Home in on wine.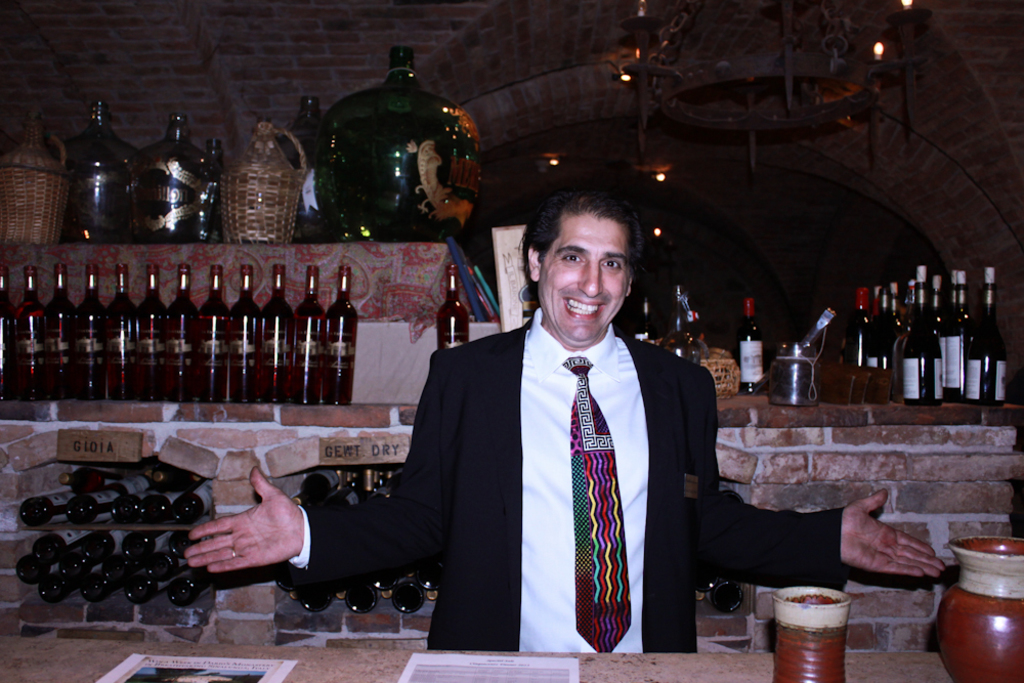
Homed in at box(153, 465, 183, 492).
